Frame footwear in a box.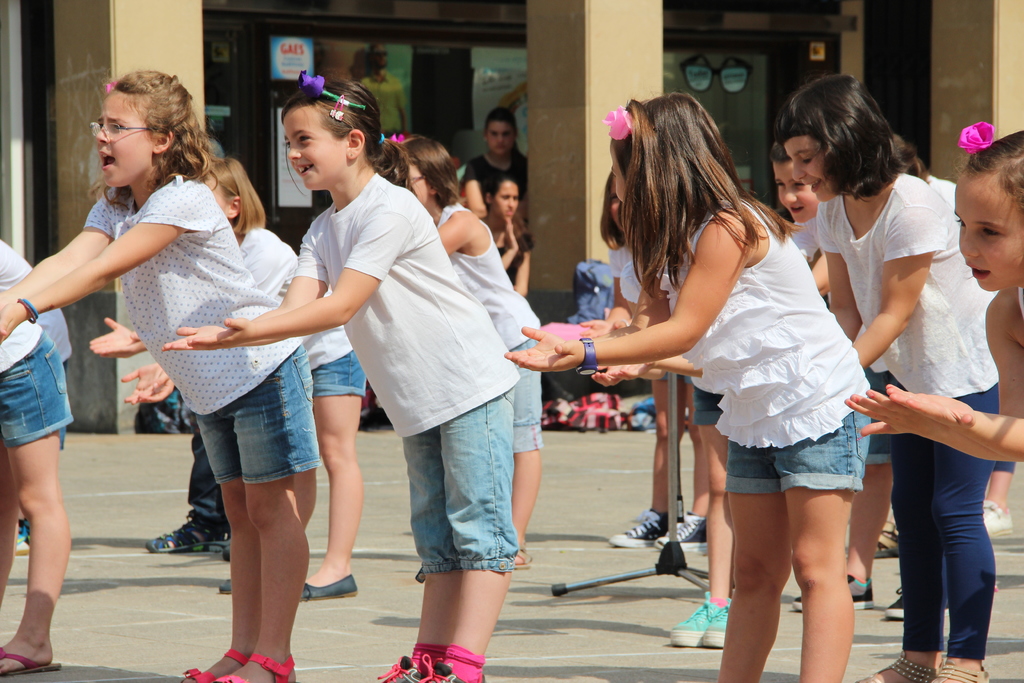
BBox(666, 597, 723, 646).
